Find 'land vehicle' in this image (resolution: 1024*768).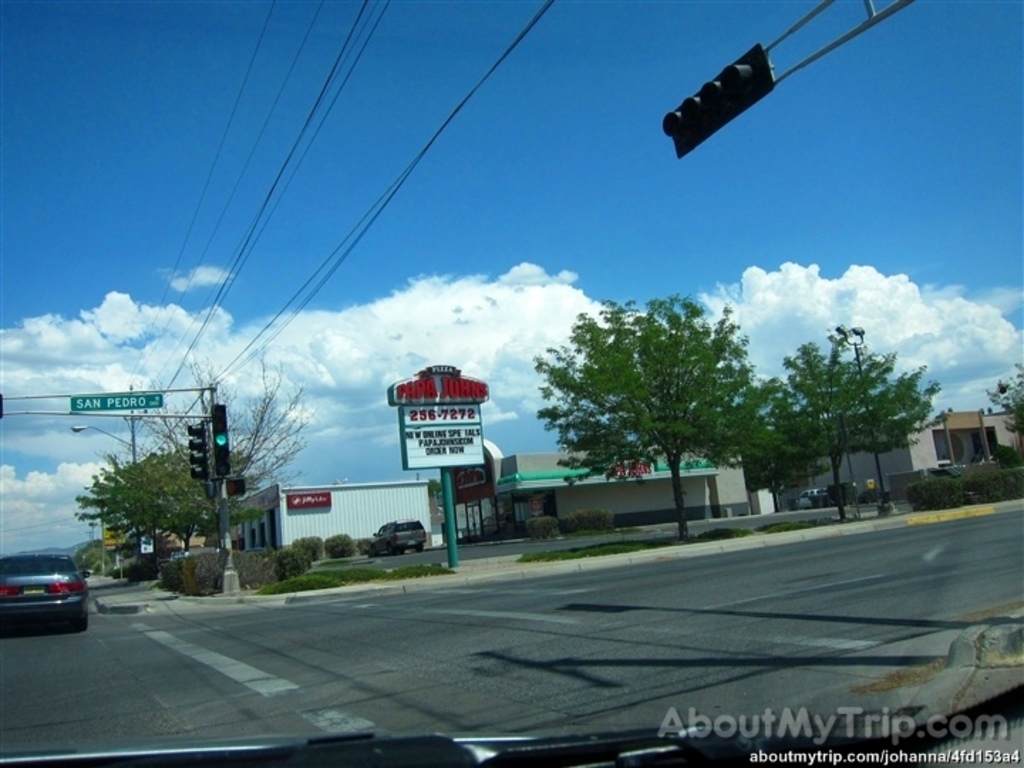
<box>1,538,88,630</box>.
